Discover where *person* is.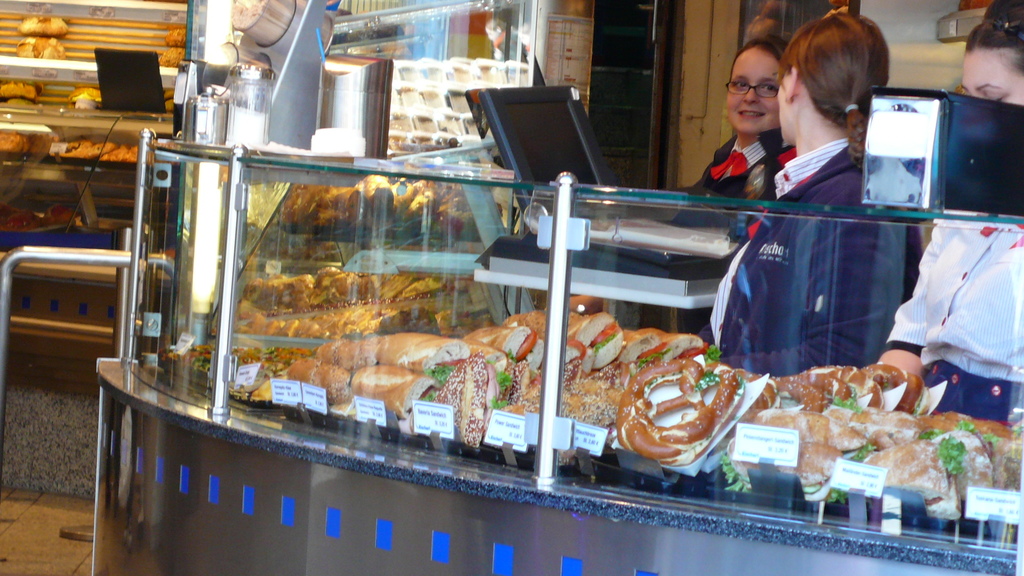
Discovered at {"left": 704, "top": 33, "right": 810, "bottom": 222}.
